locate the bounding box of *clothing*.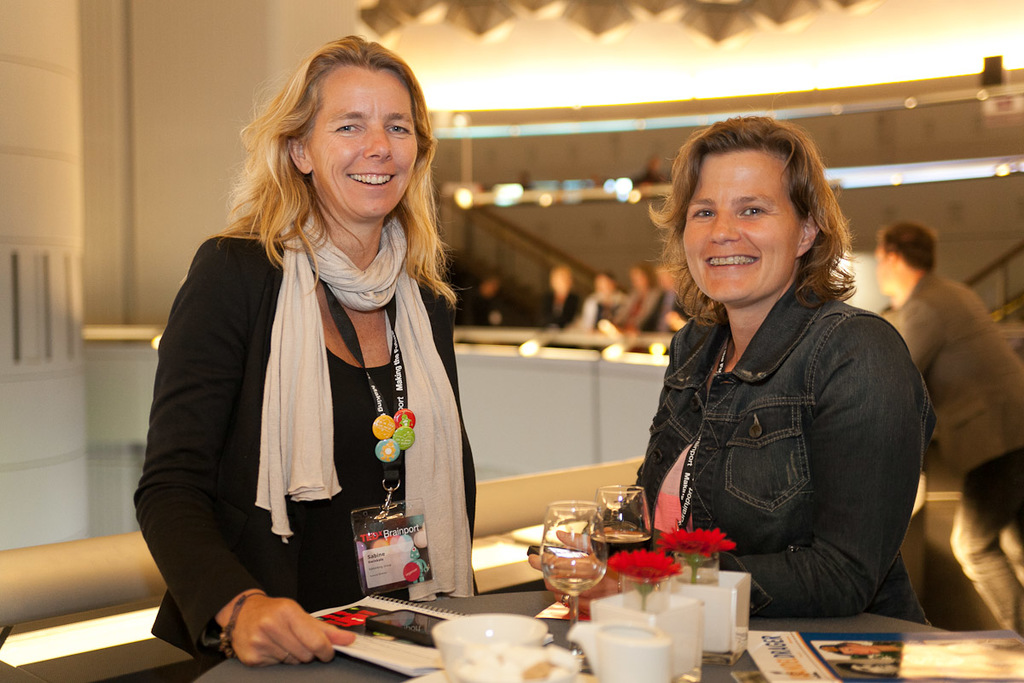
Bounding box: (463,286,509,335).
